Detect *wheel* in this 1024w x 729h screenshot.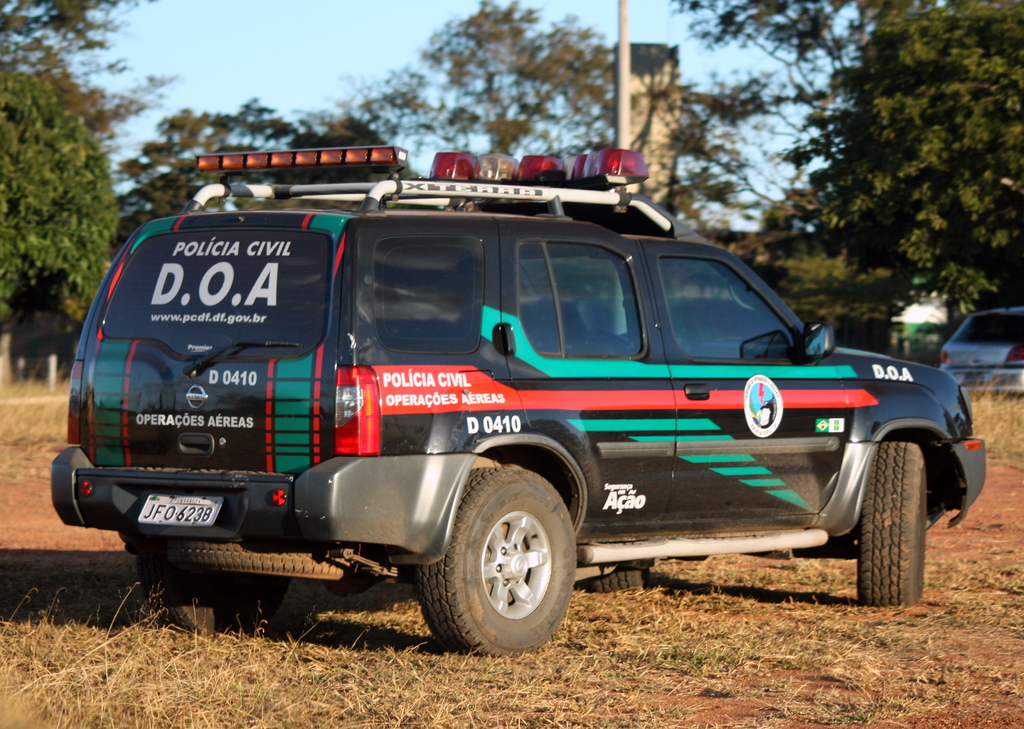
Detection: rect(132, 541, 211, 628).
